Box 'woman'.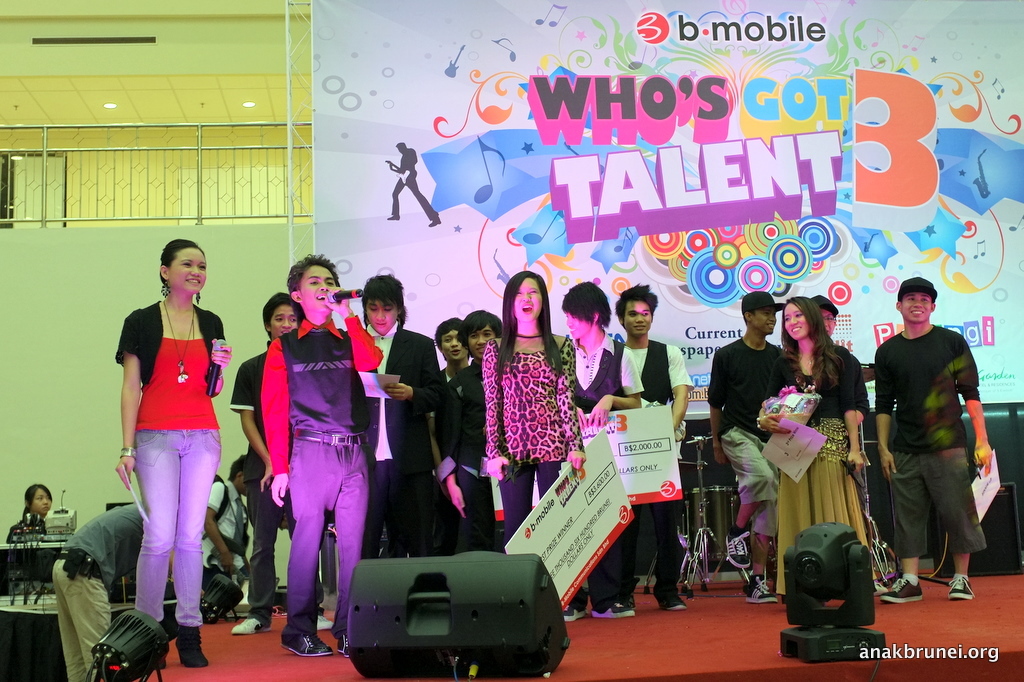
107, 236, 233, 670.
